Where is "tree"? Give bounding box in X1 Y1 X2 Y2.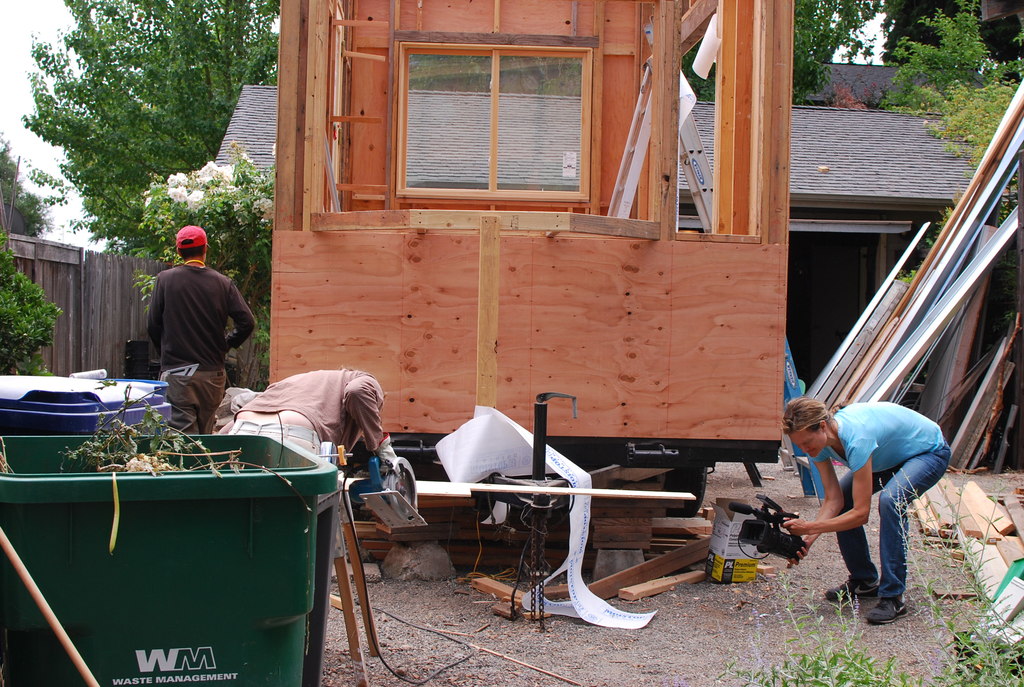
868 0 1023 107.
